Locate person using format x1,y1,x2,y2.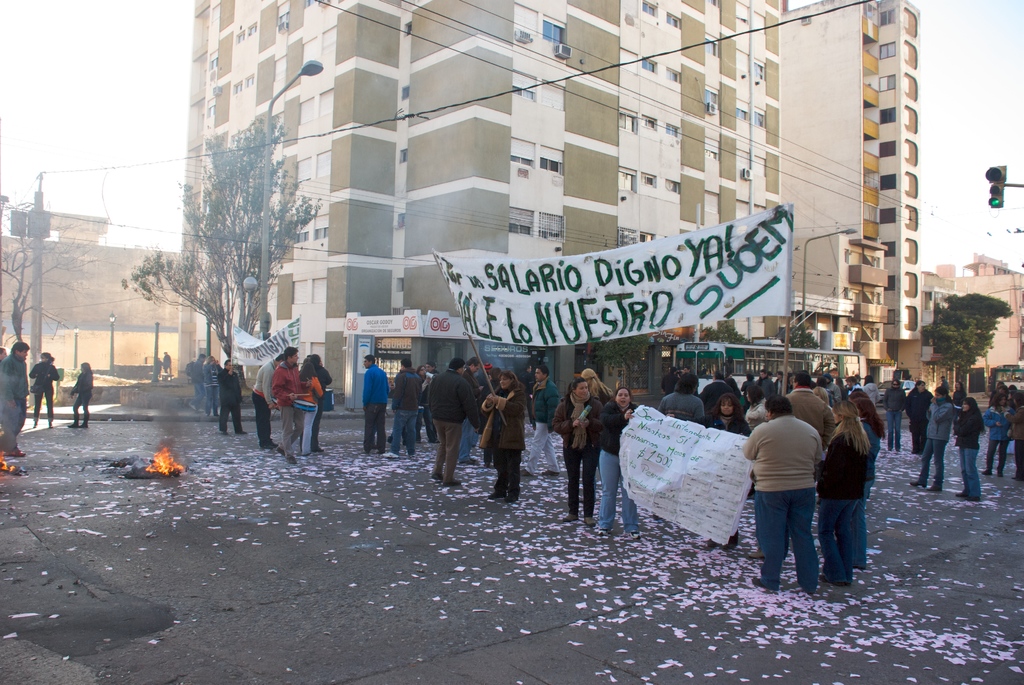
809,398,872,576.
